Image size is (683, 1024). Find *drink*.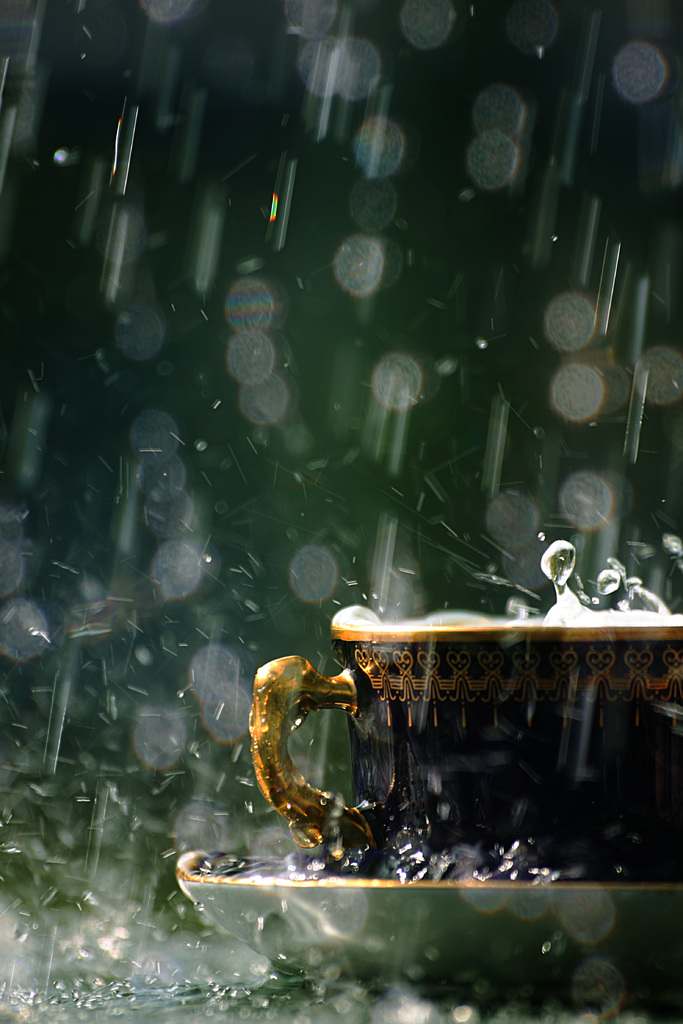
x1=336 y1=598 x2=682 y2=625.
